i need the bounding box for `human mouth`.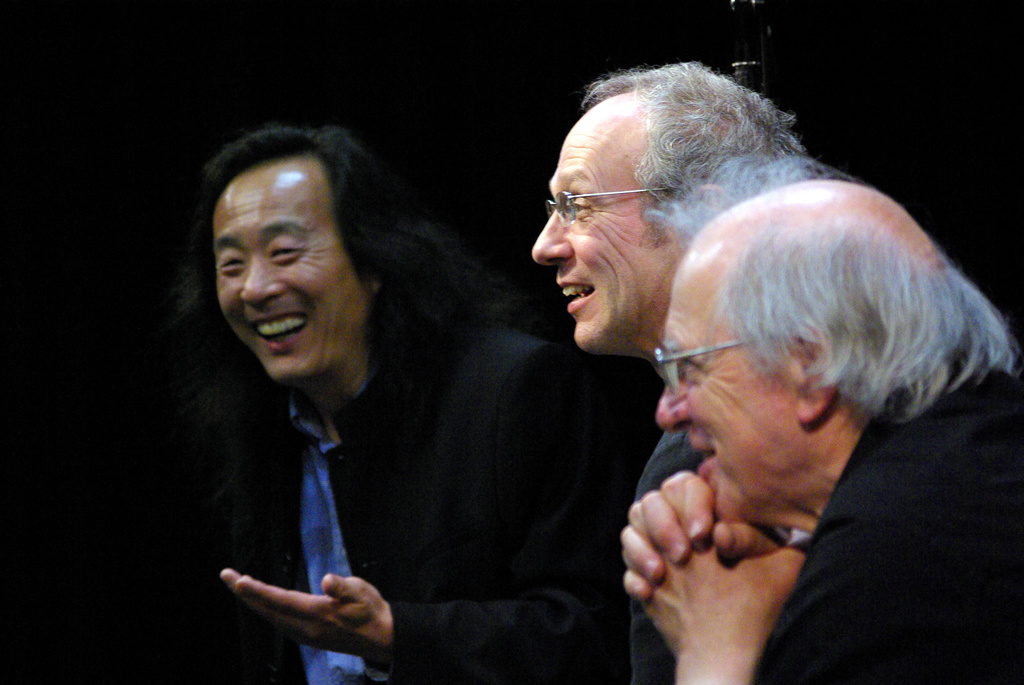
Here it is: box(692, 439, 726, 482).
